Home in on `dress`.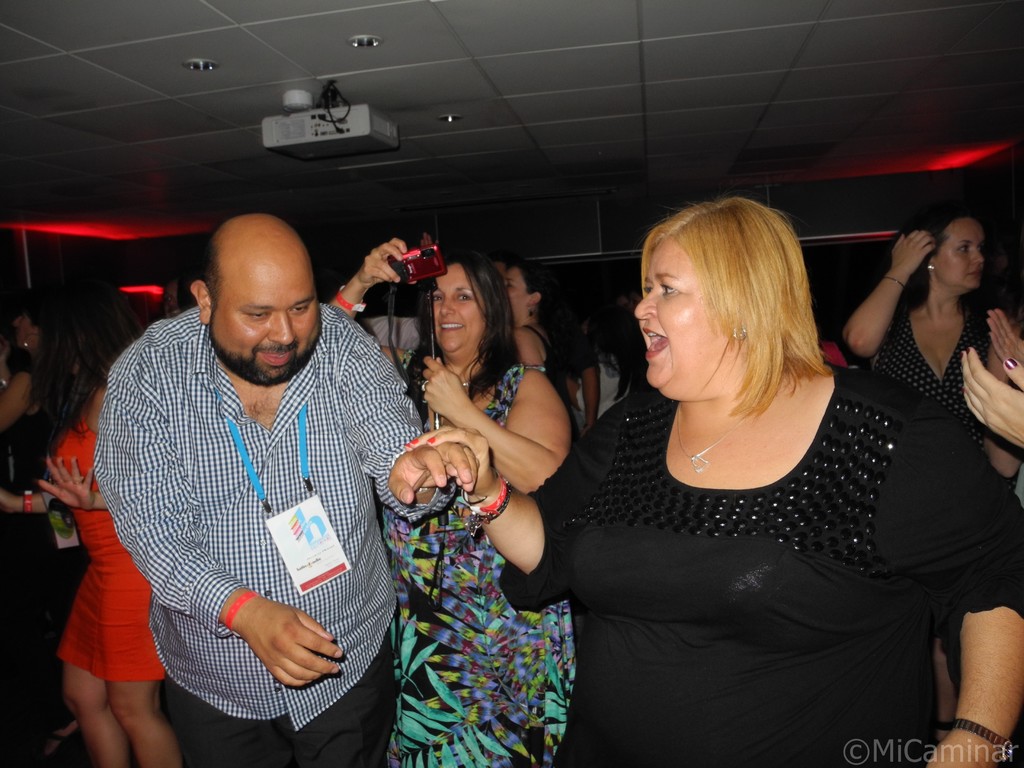
Homed in at bbox(868, 298, 993, 455).
